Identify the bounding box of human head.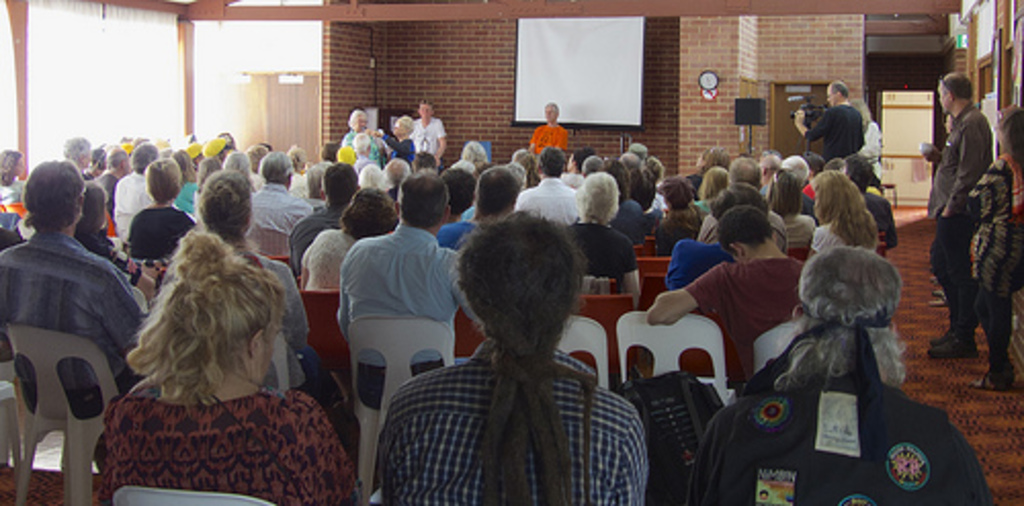
x1=252, y1=150, x2=295, y2=197.
